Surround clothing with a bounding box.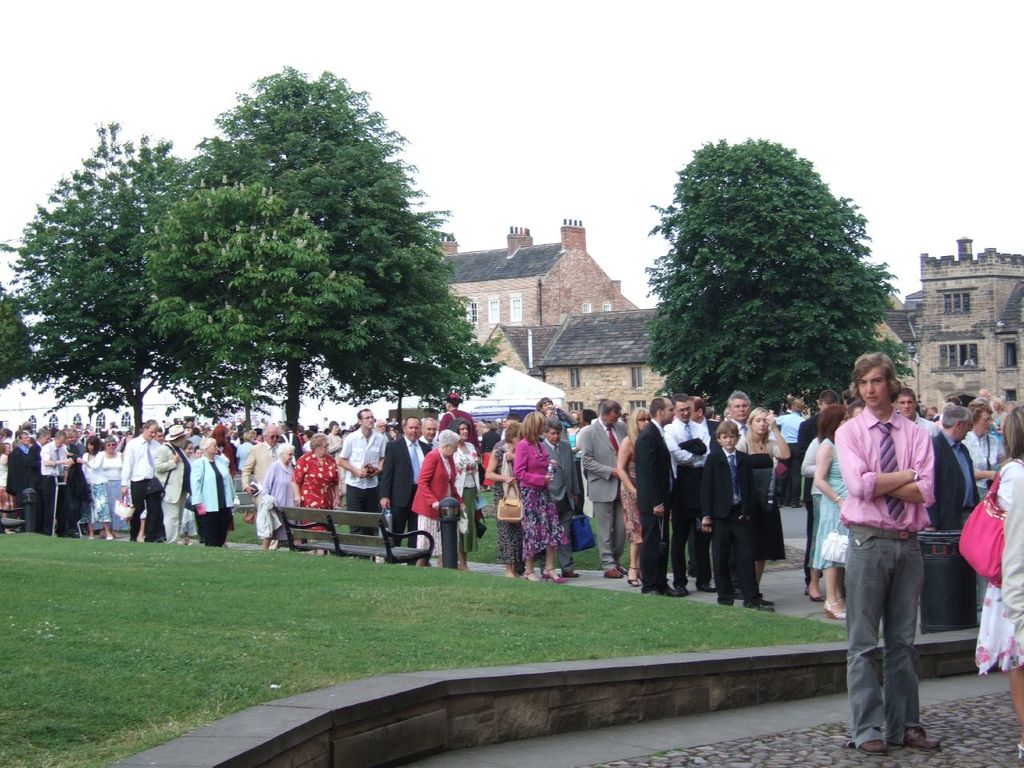
<region>495, 444, 527, 566</region>.
